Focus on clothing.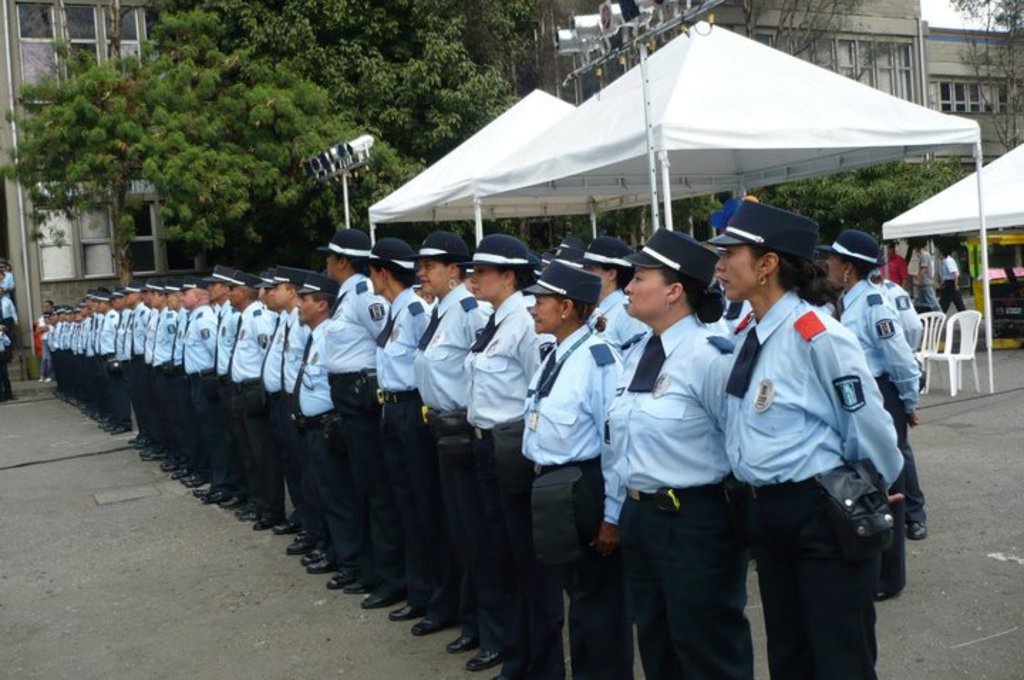
Focused at region(569, 287, 644, 384).
